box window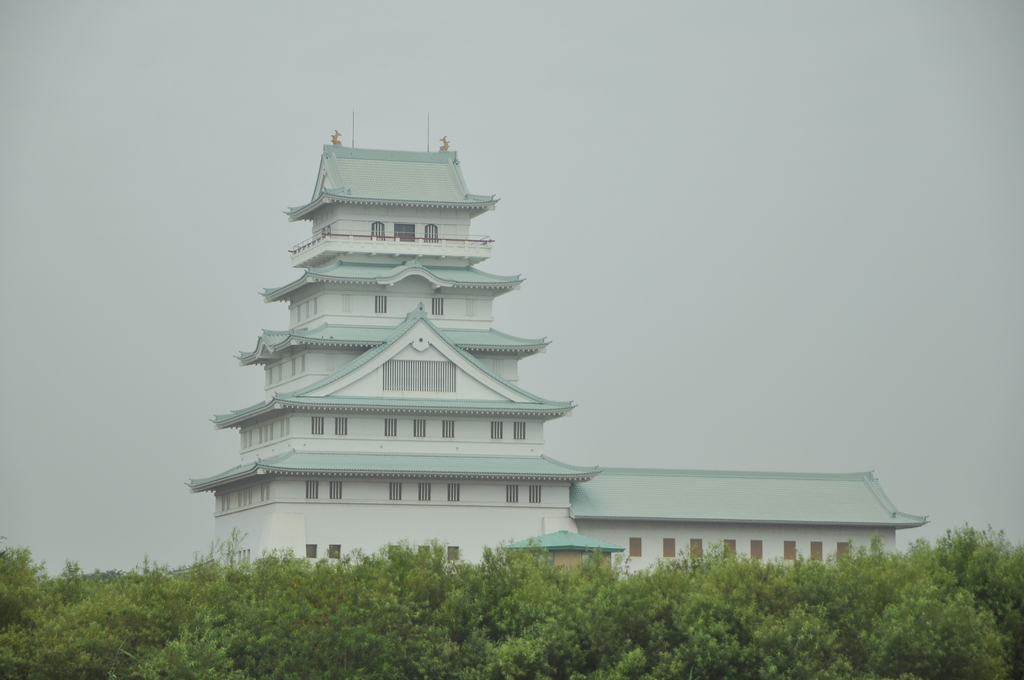
bbox=[312, 415, 323, 436]
